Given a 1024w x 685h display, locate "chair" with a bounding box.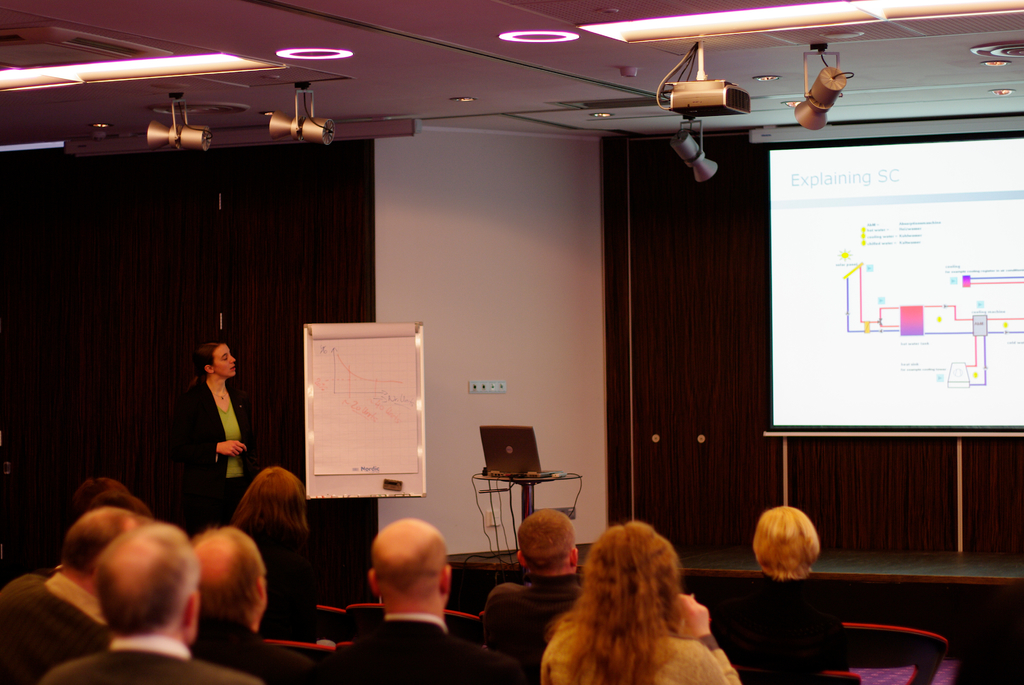
Located: detection(842, 623, 950, 684).
